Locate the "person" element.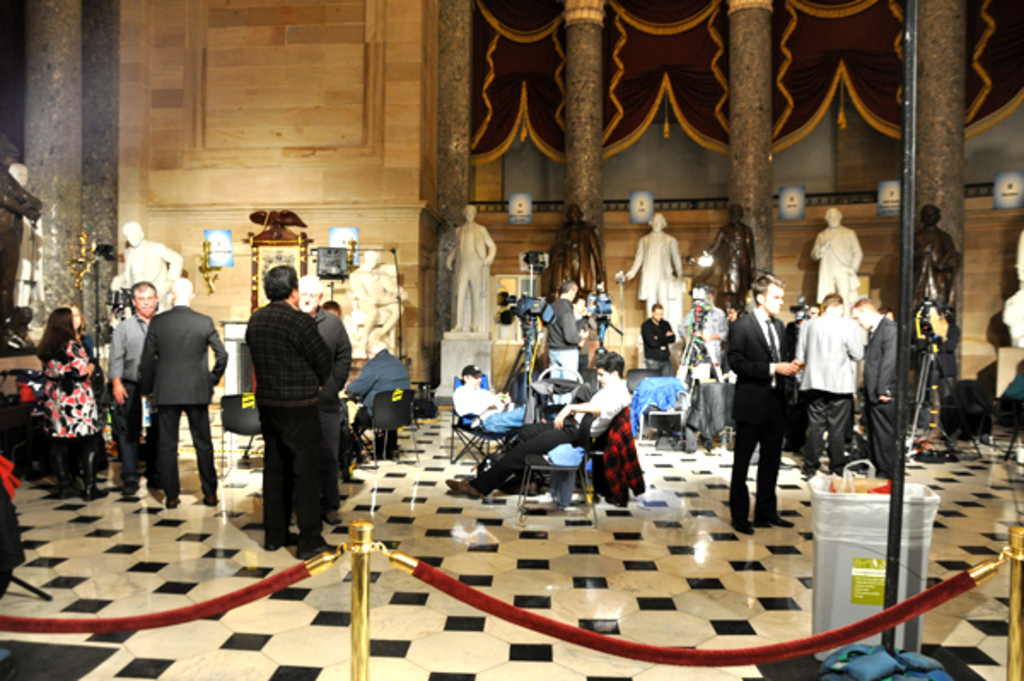
Element bbox: <box>445,198,500,336</box>.
